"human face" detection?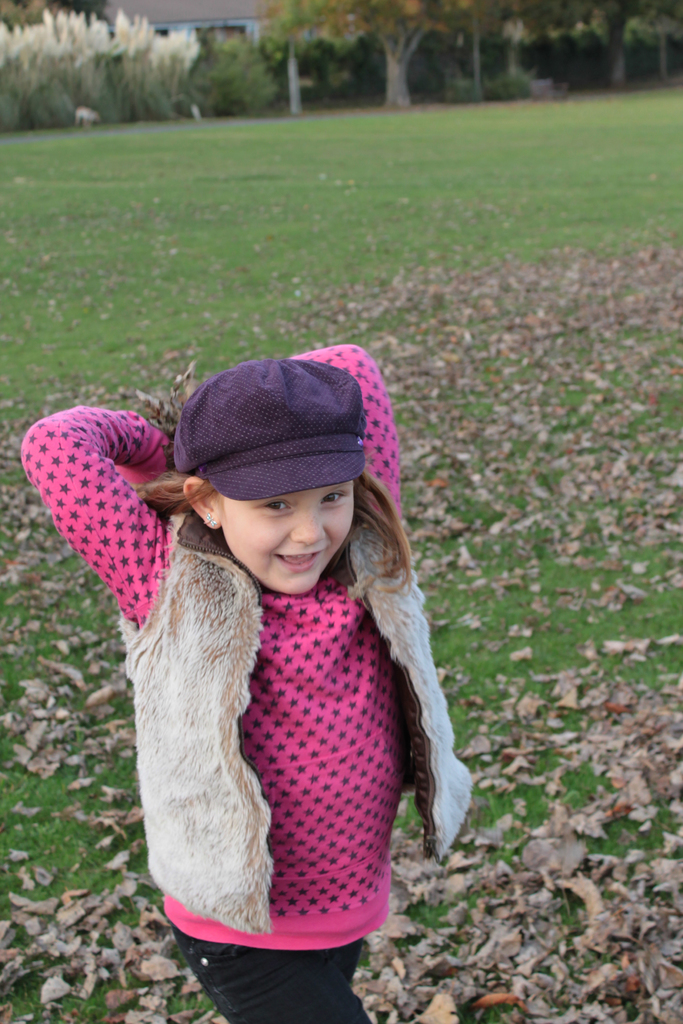
[left=215, top=488, right=358, bottom=596]
